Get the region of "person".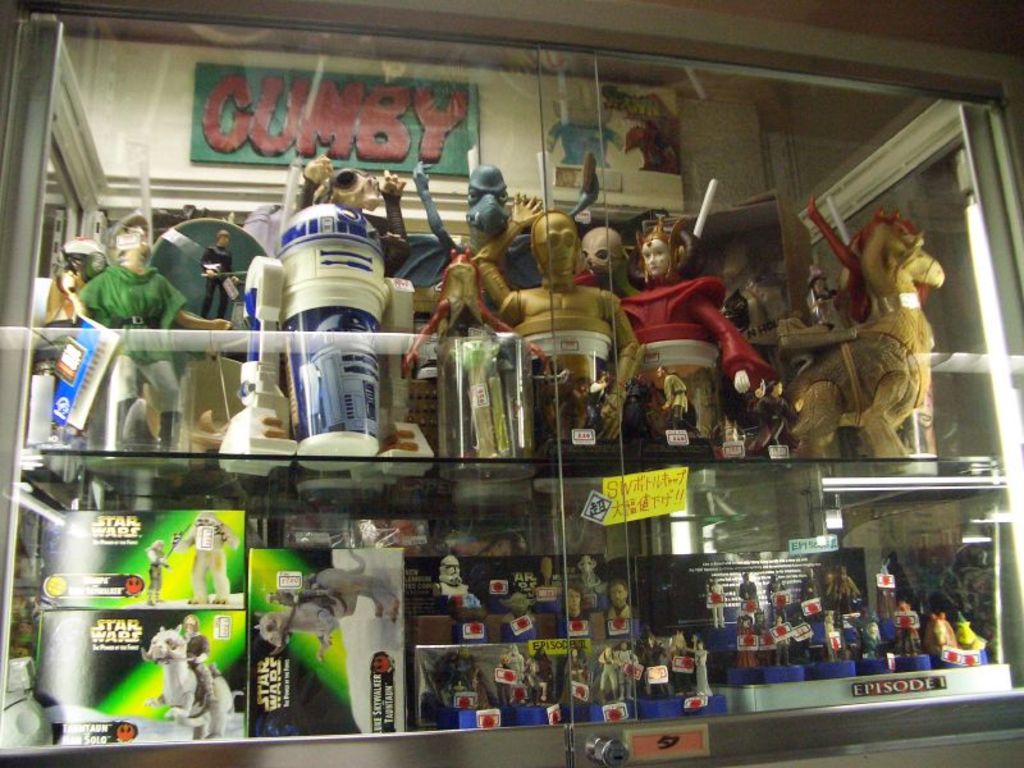
(201,228,239,317).
